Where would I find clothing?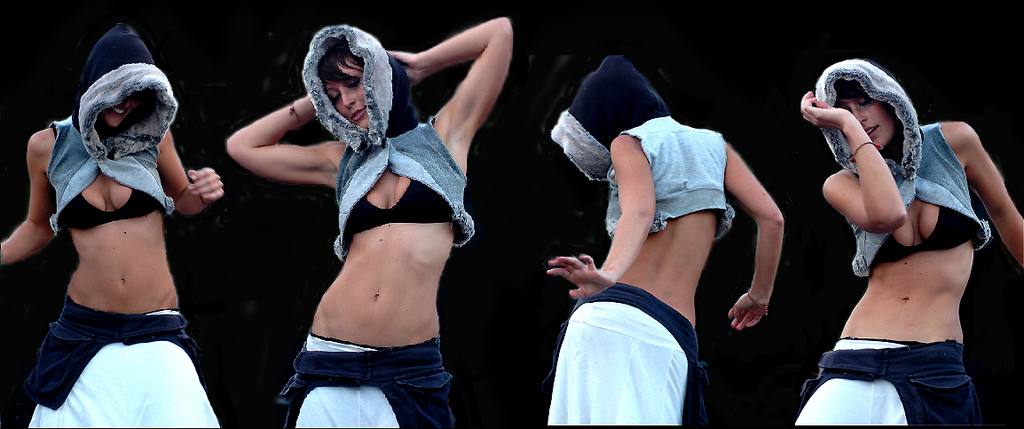
At (x1=610, y1=114, x2=738, y2=234).
